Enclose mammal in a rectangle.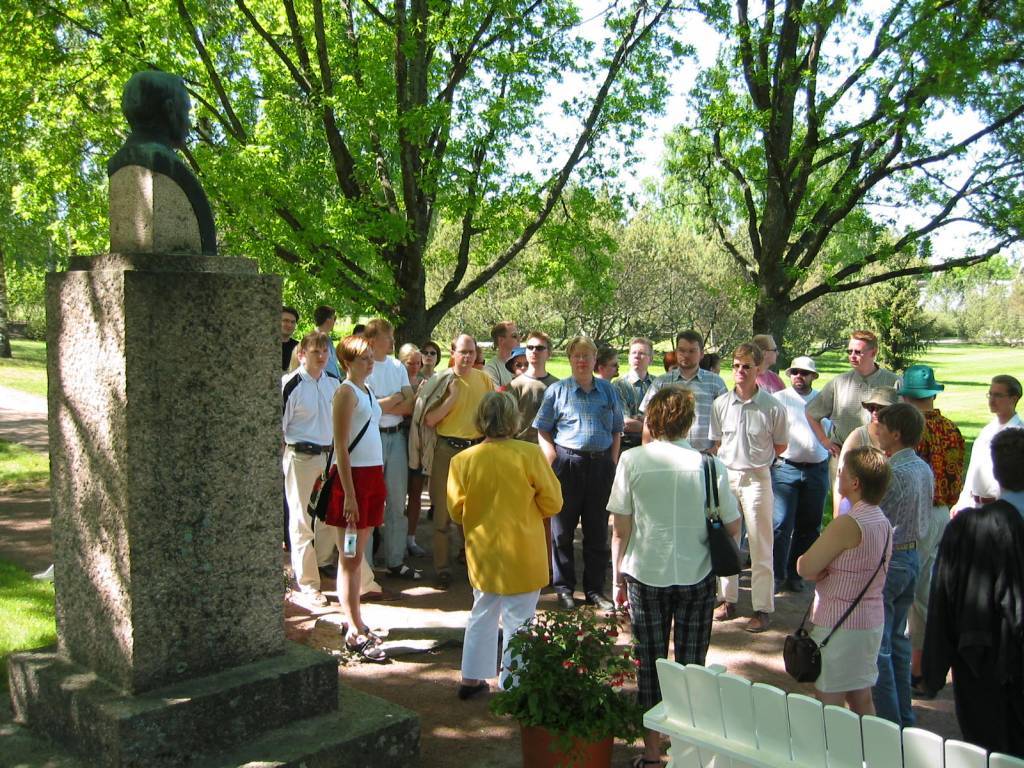
{"x1": 623, "y1": 401, "x2": 740, "y2": 692}.
